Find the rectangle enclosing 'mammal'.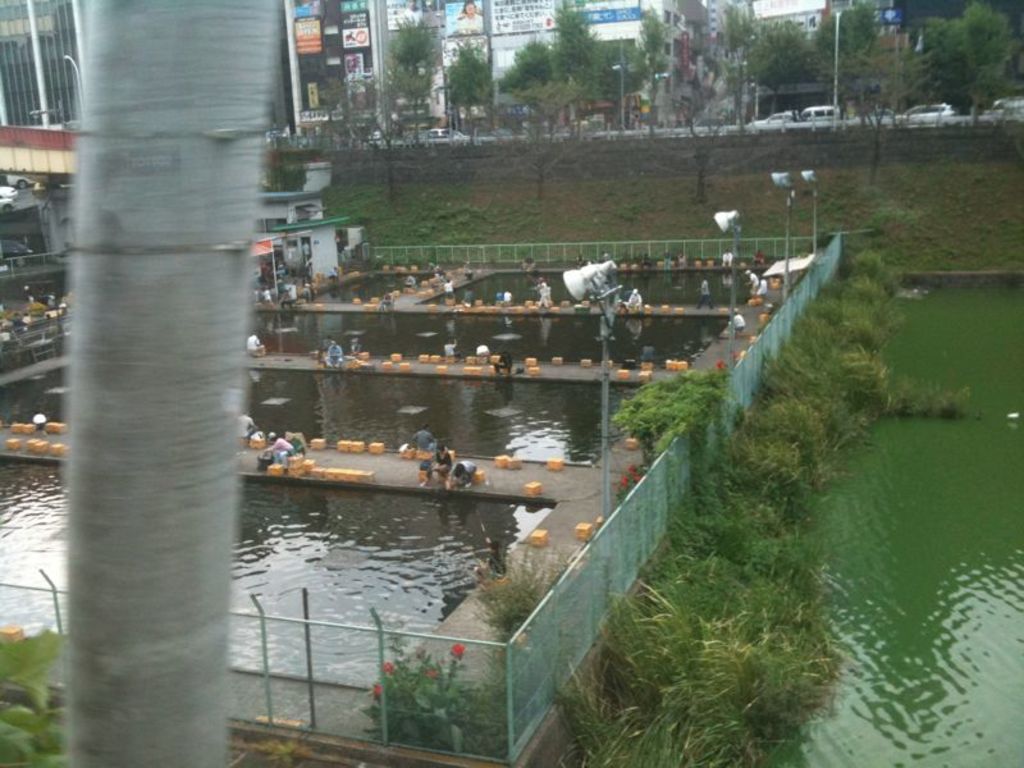
x1=735 y1=306 x2=742 y2=326.
